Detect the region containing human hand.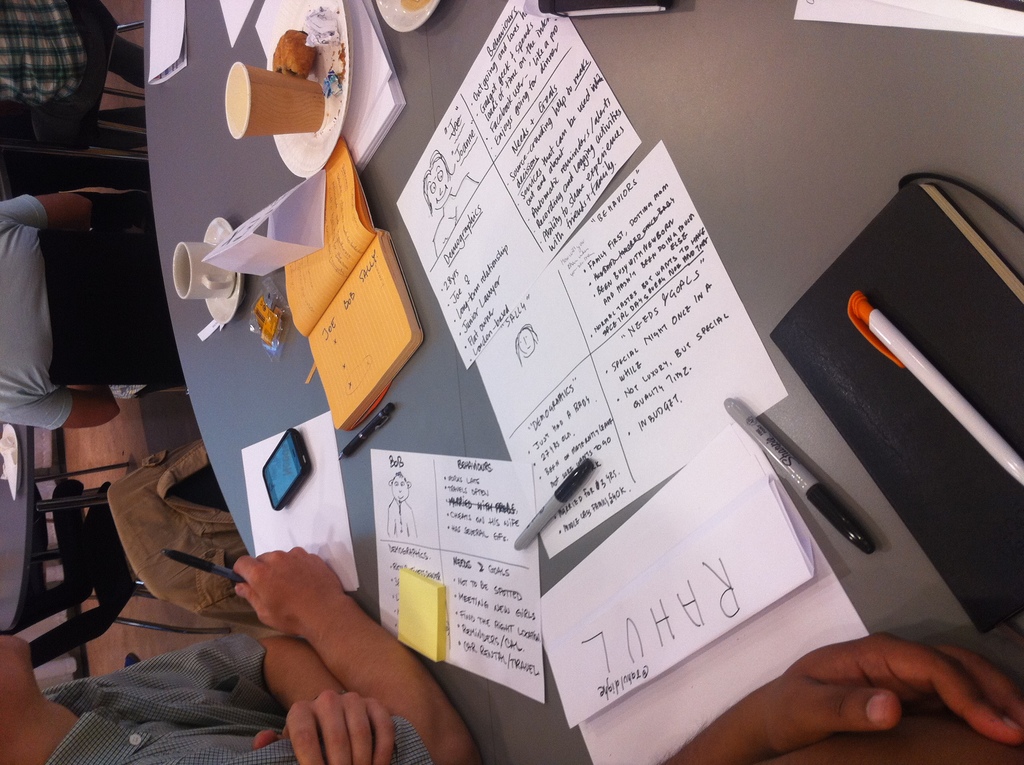
(755,631,1020,751).
